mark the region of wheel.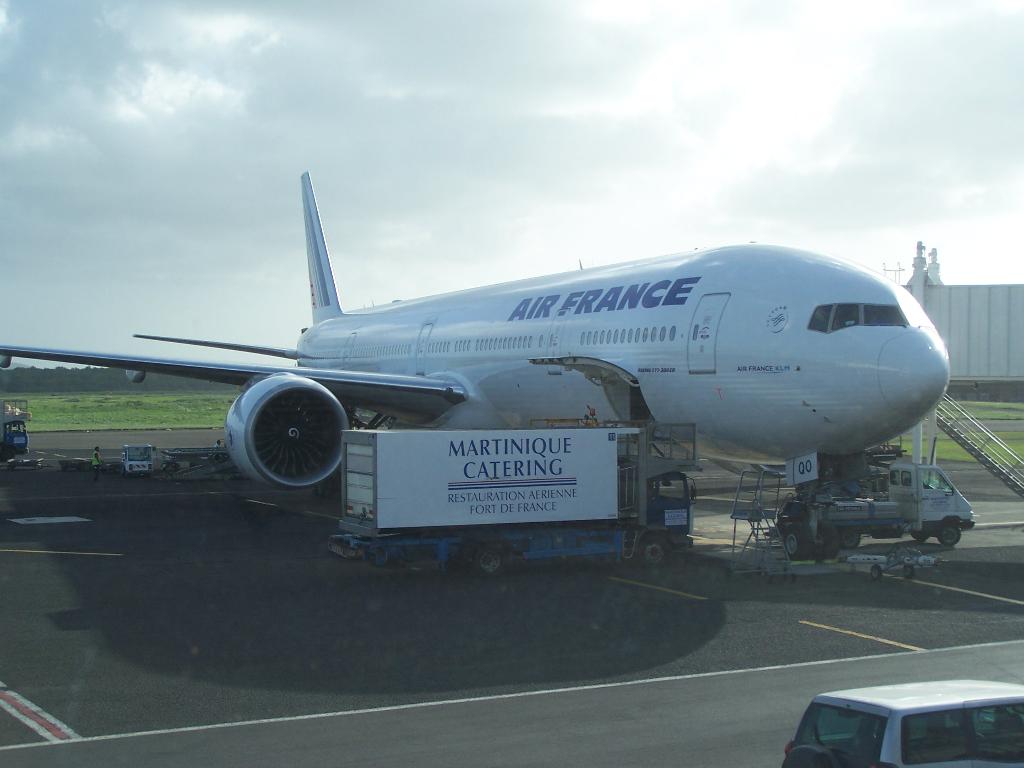
Region: x1=902 y1=564 x2=916 y2=579.
